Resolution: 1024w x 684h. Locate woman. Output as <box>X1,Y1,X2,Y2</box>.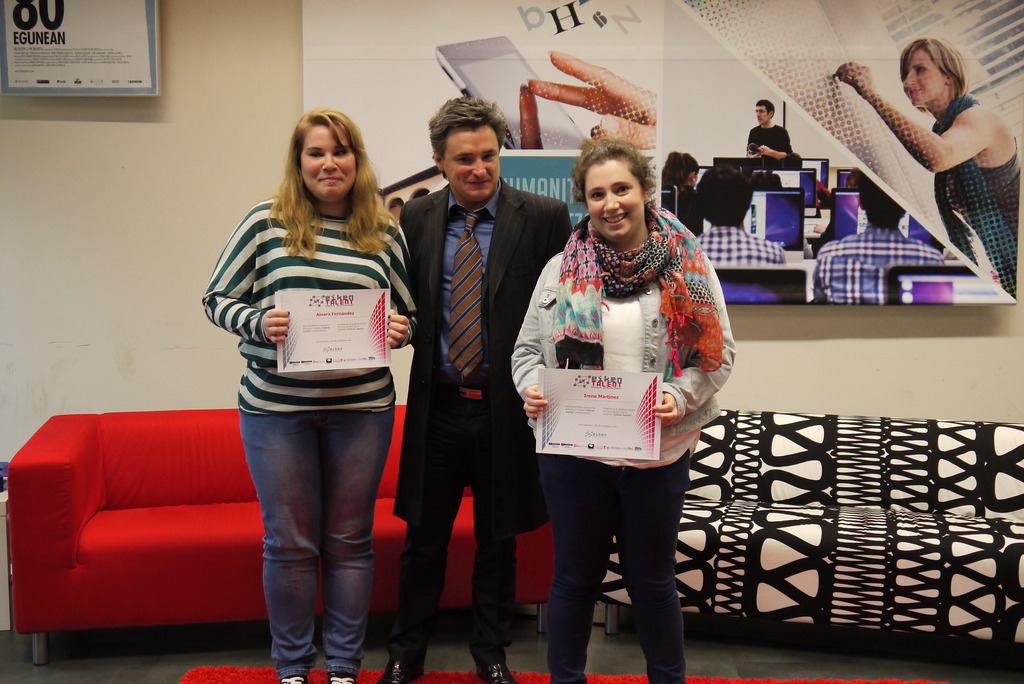
<box>200,112,417,683</box>.
